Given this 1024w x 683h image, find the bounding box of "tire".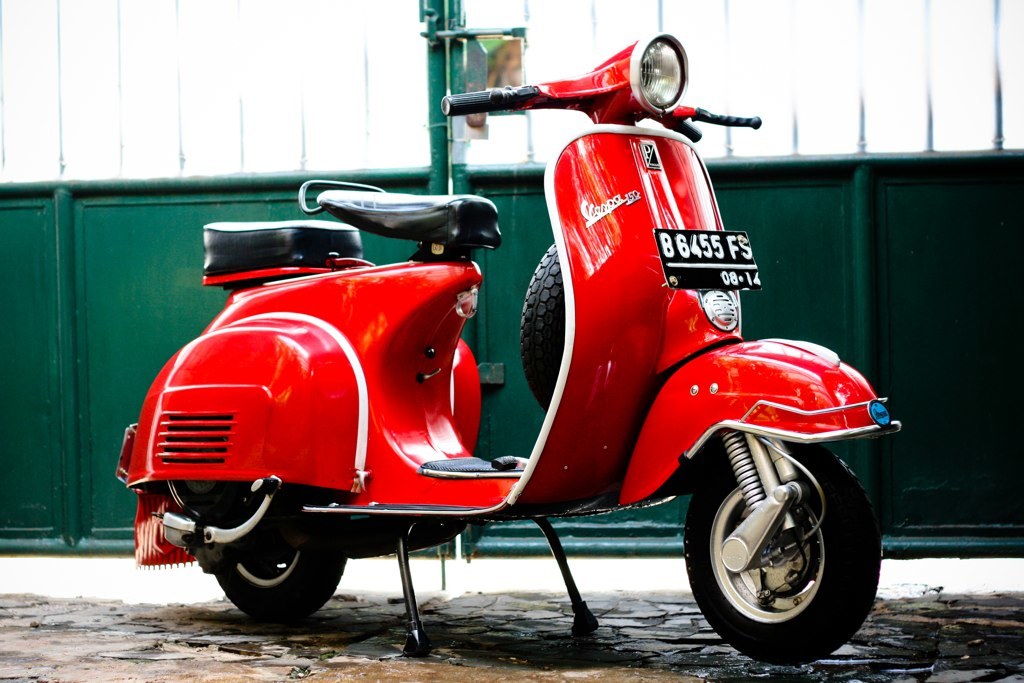
[693, 437, 866, 657].
